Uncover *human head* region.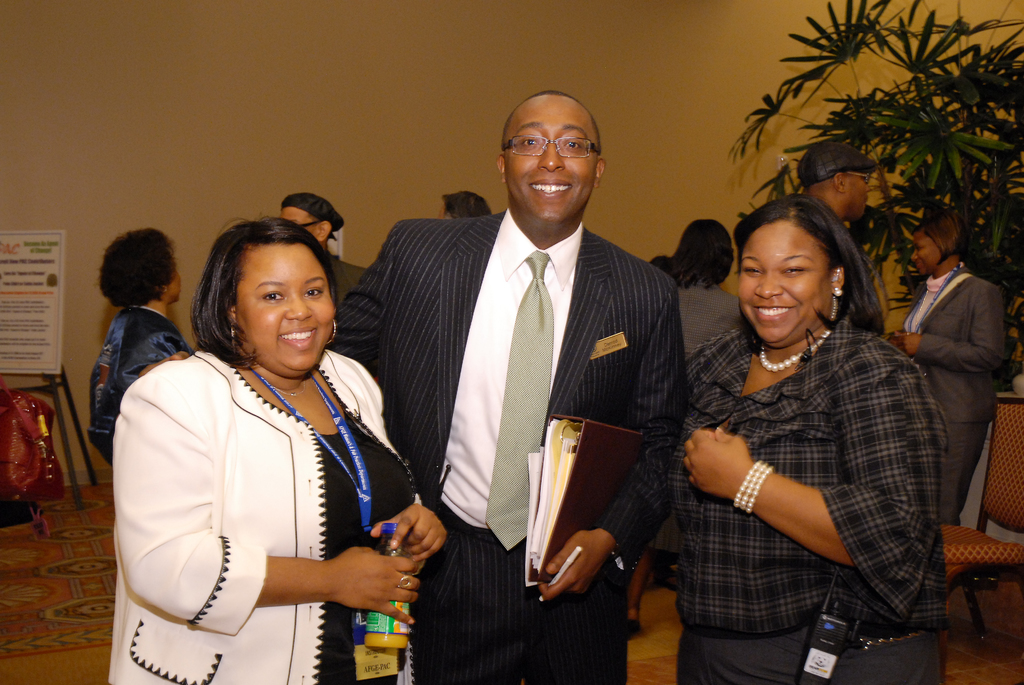
Uncovered: [671, 220, 735, 288].
